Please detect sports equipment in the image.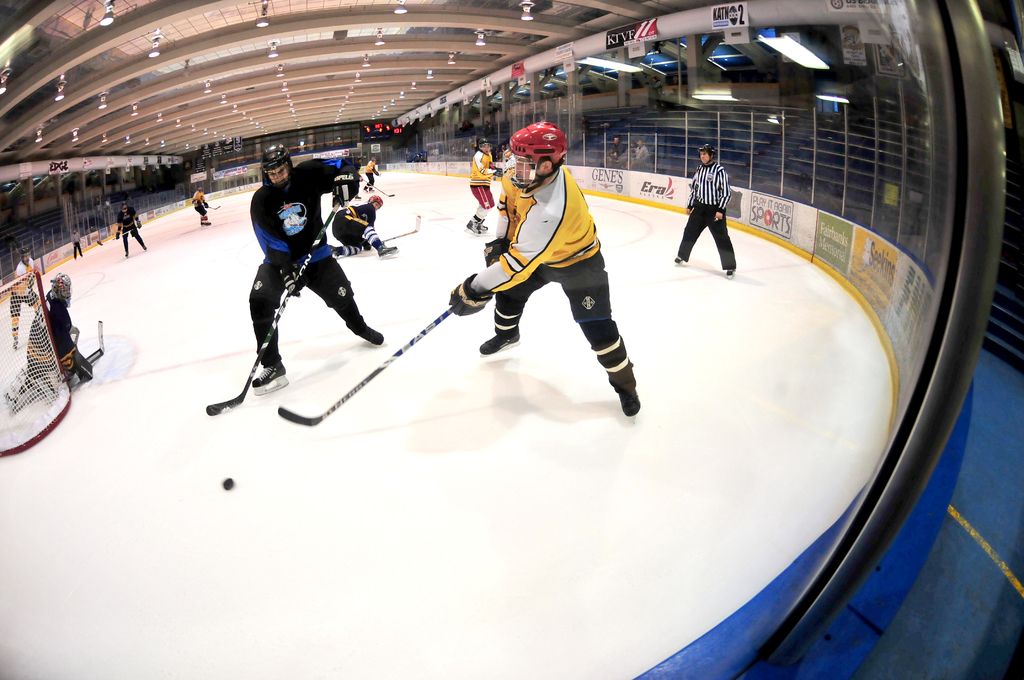
481/240/509/269.
